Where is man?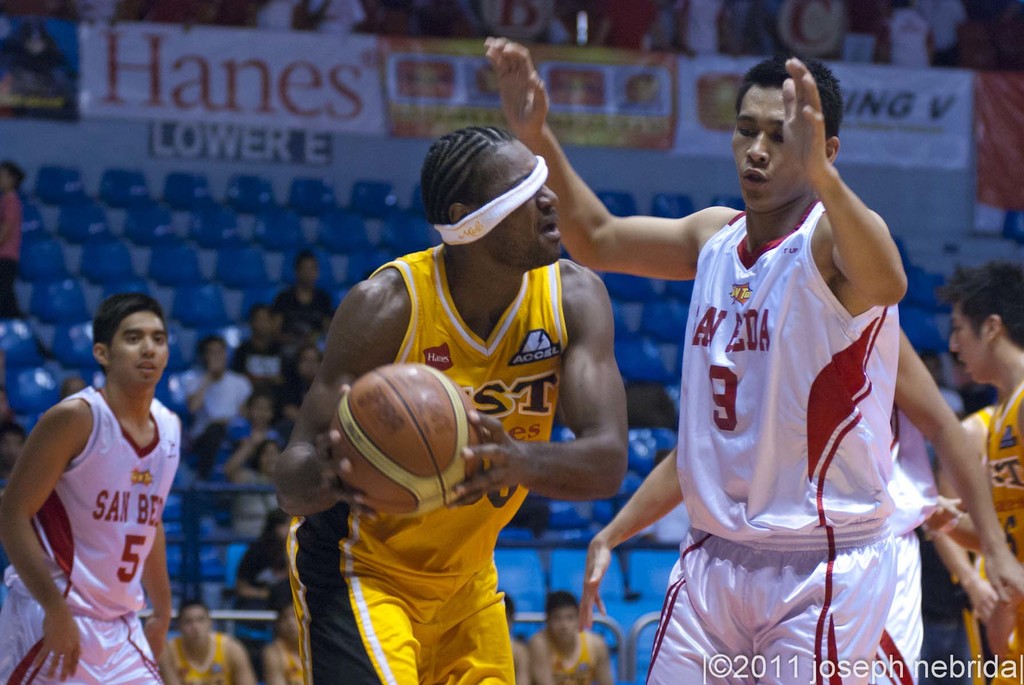
BBox(934, 253, 1023, 684).
